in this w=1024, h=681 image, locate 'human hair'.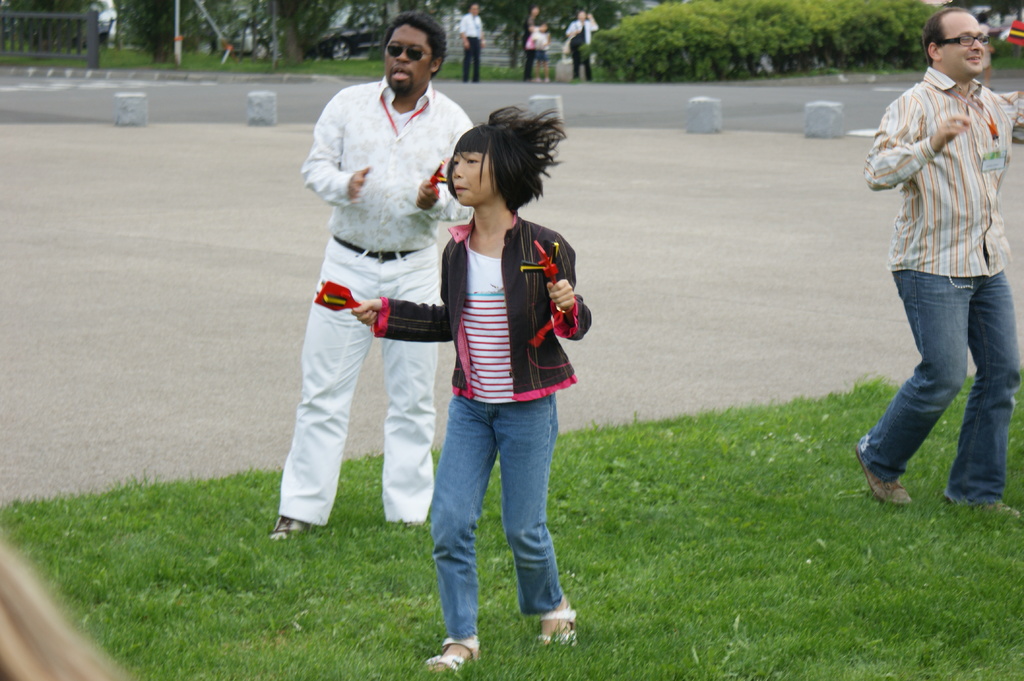
Bounding box: {"left": 383, "top": 8, "right": 449, "bottom": 76}.
